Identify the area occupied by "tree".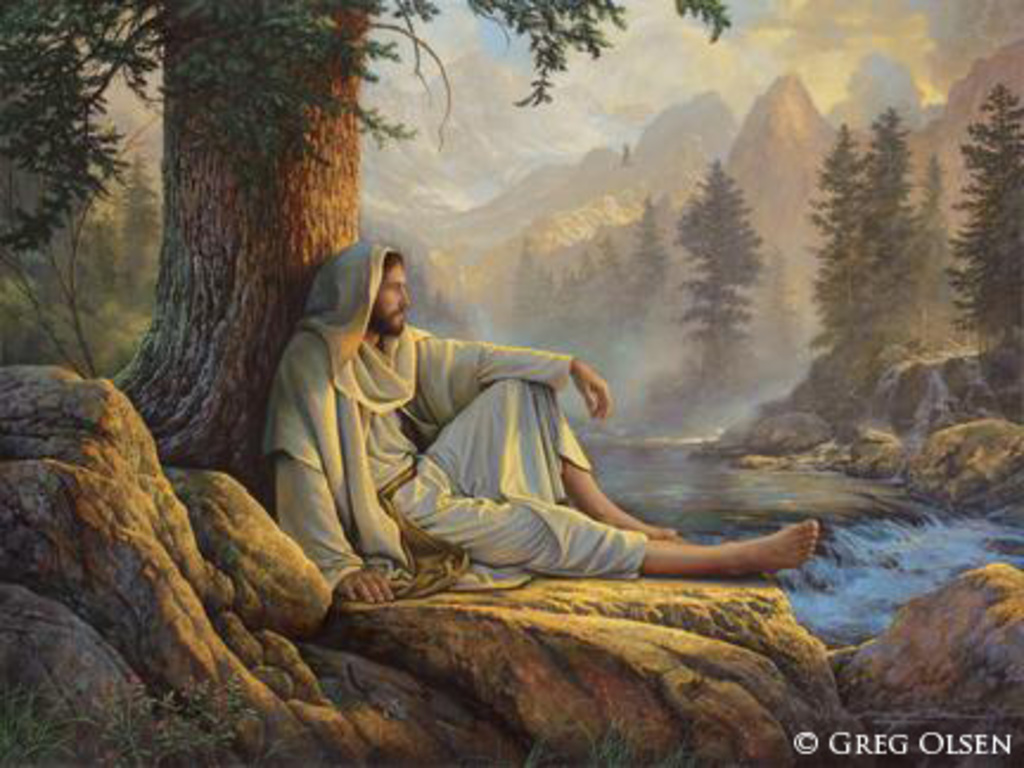
Area: {"left": 780, "top": 133, "right": 882, "bottom": 401}.
